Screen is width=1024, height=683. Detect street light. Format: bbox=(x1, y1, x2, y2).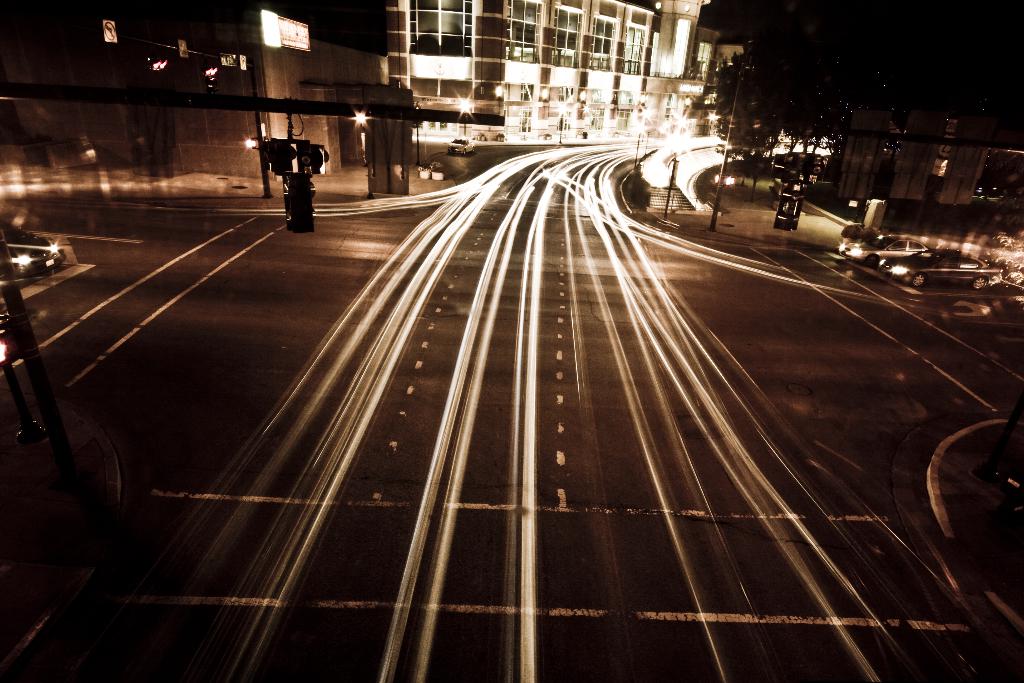
bbox=(709, 168, 740, 238).
